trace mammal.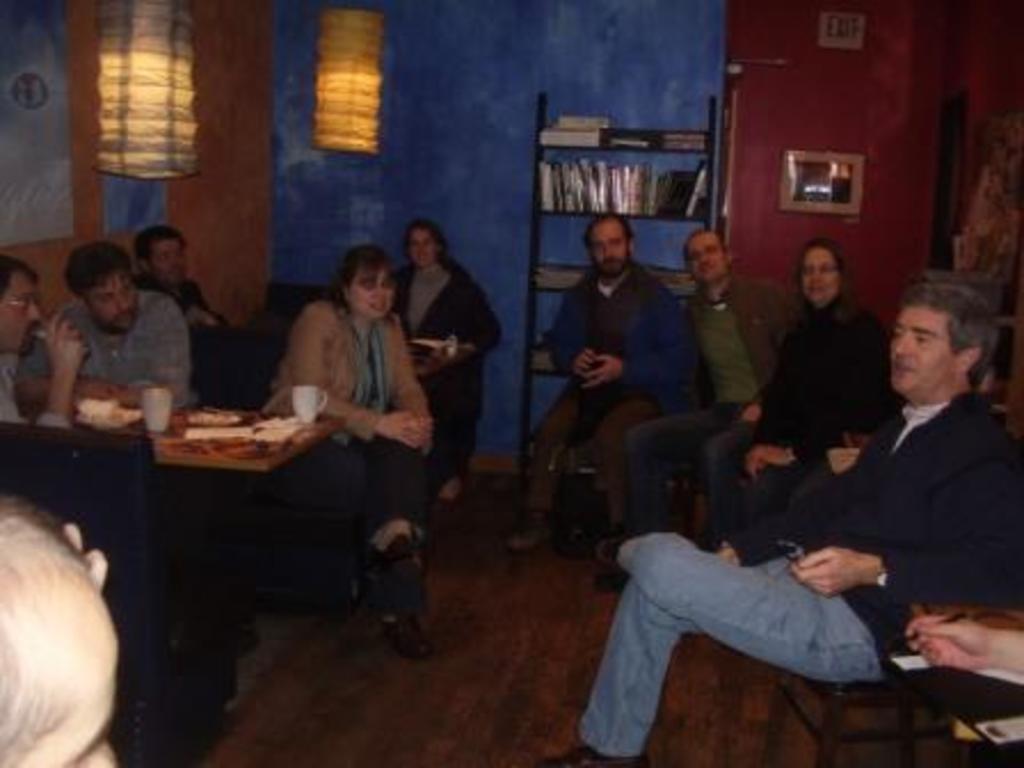
Traced to [704,235,887,551].
